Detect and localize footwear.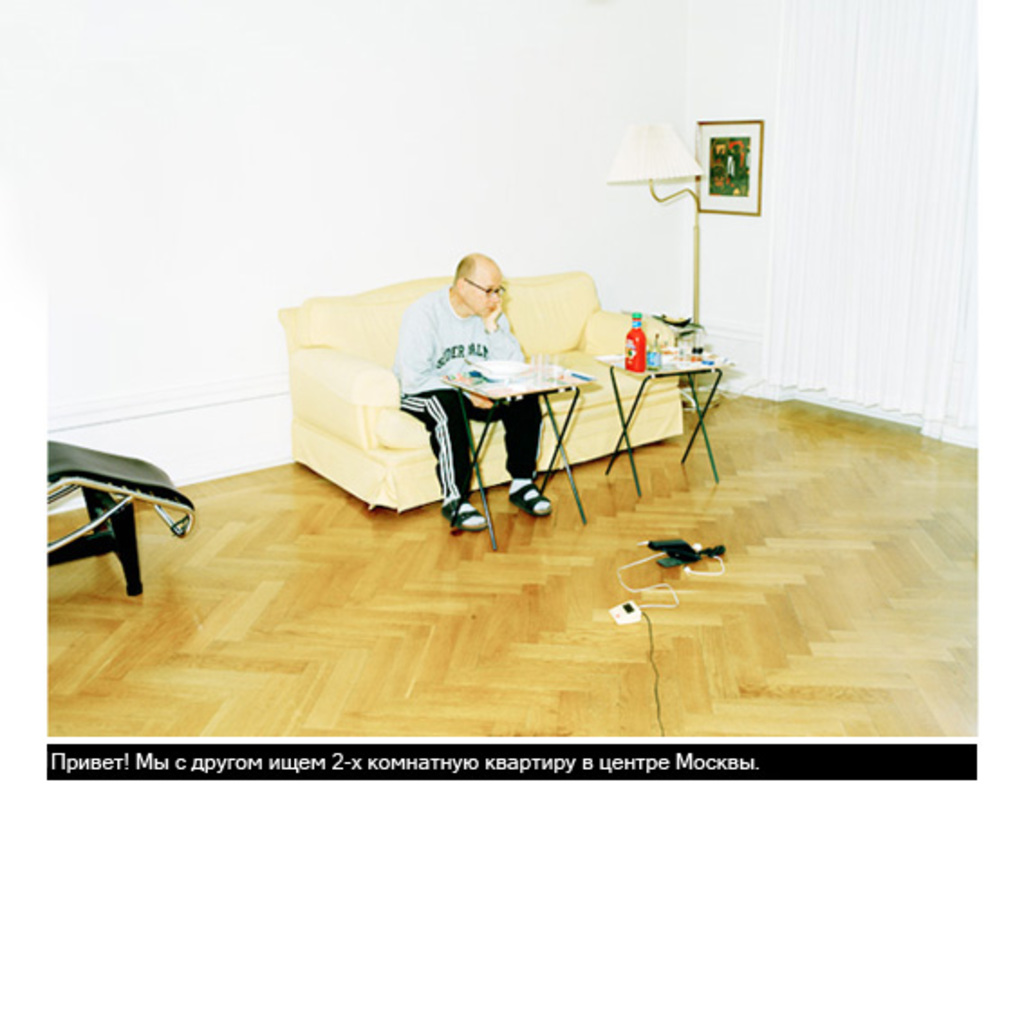
Localized at [442, 497, 493, 531].
